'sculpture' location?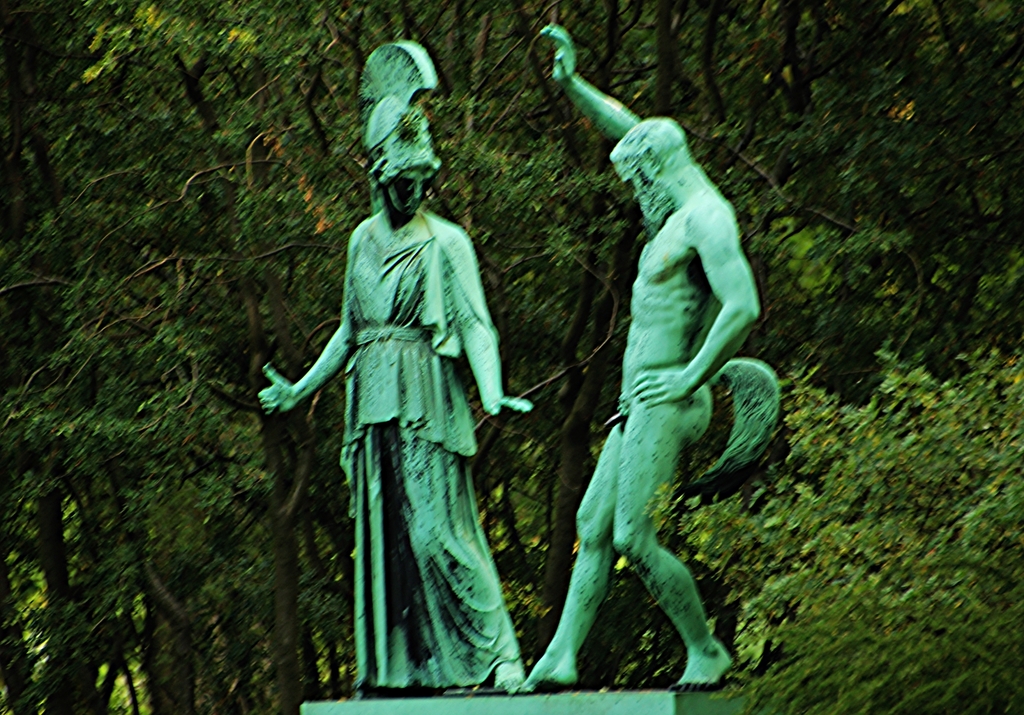
<box>534,16,743,714</box>
